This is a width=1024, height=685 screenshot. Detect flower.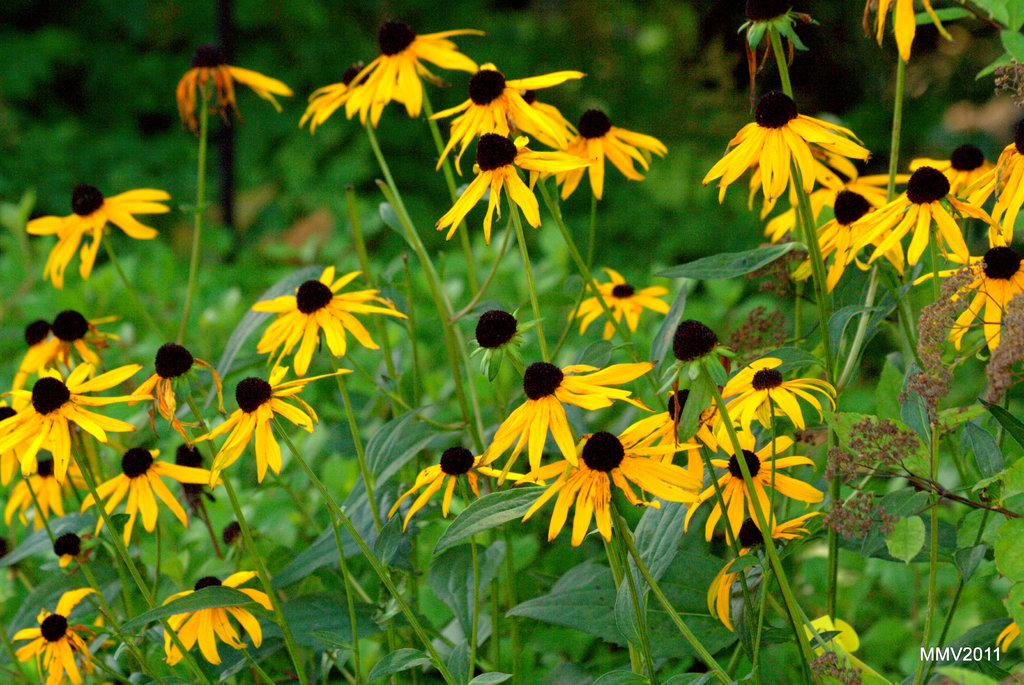
[x1=420, y1=63, x2=580, y2=162].
